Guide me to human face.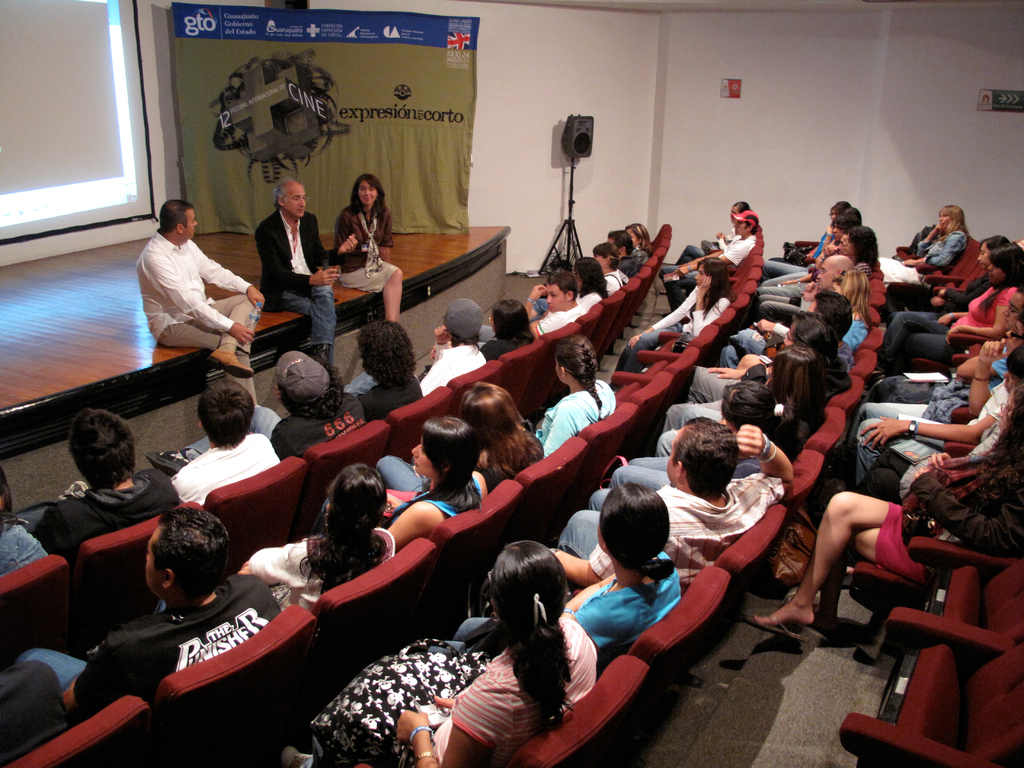
Guidance: bbox(987, 257, 1002, 279).
